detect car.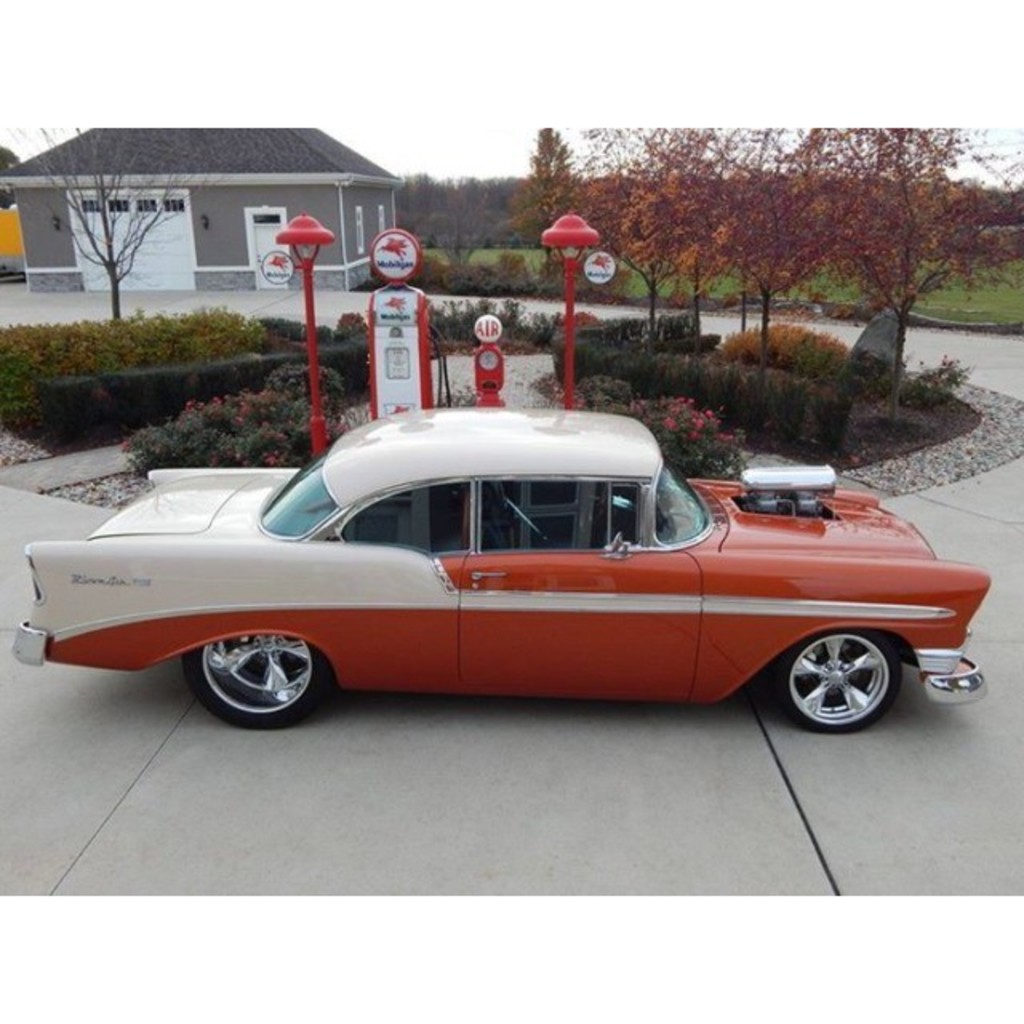
Detected at [34, 418, 982, 752].
